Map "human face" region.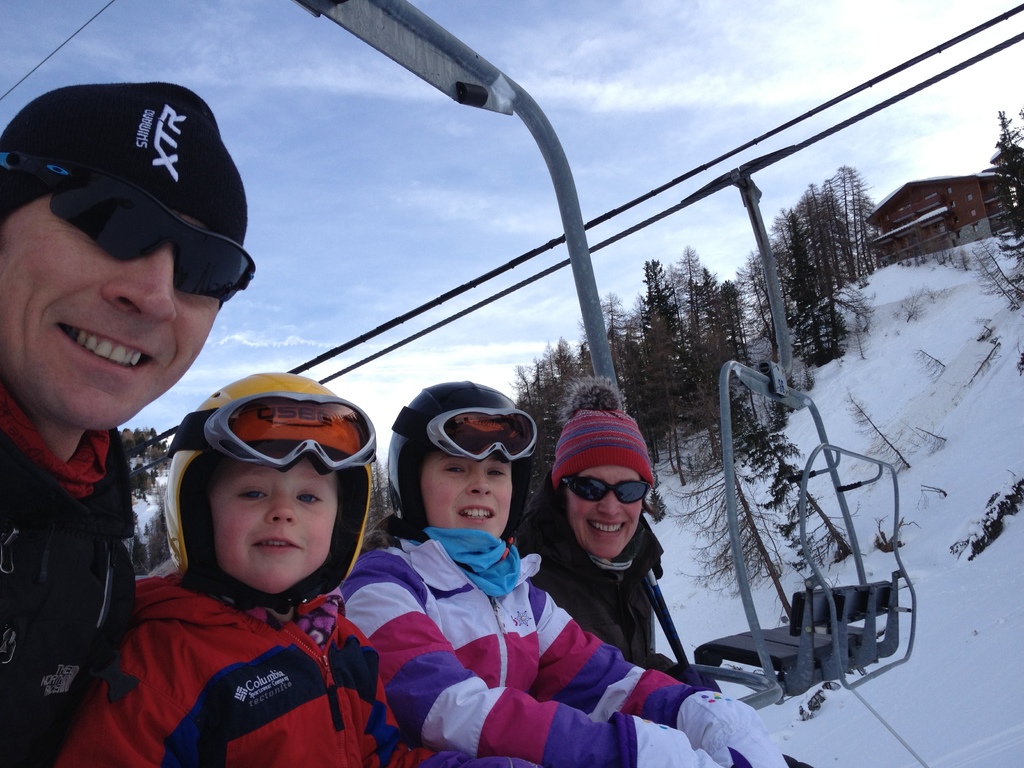
Mapped to (left=413, top=447, right=514, bottom=538).
